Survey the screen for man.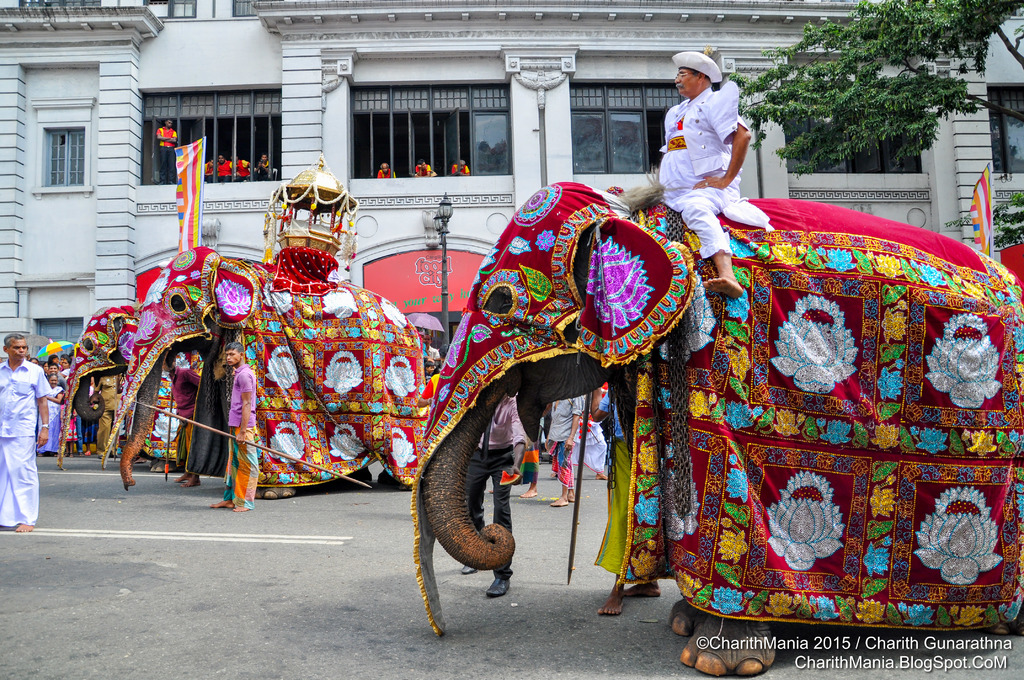
Survey found: region(204, 159, 214, 182).
